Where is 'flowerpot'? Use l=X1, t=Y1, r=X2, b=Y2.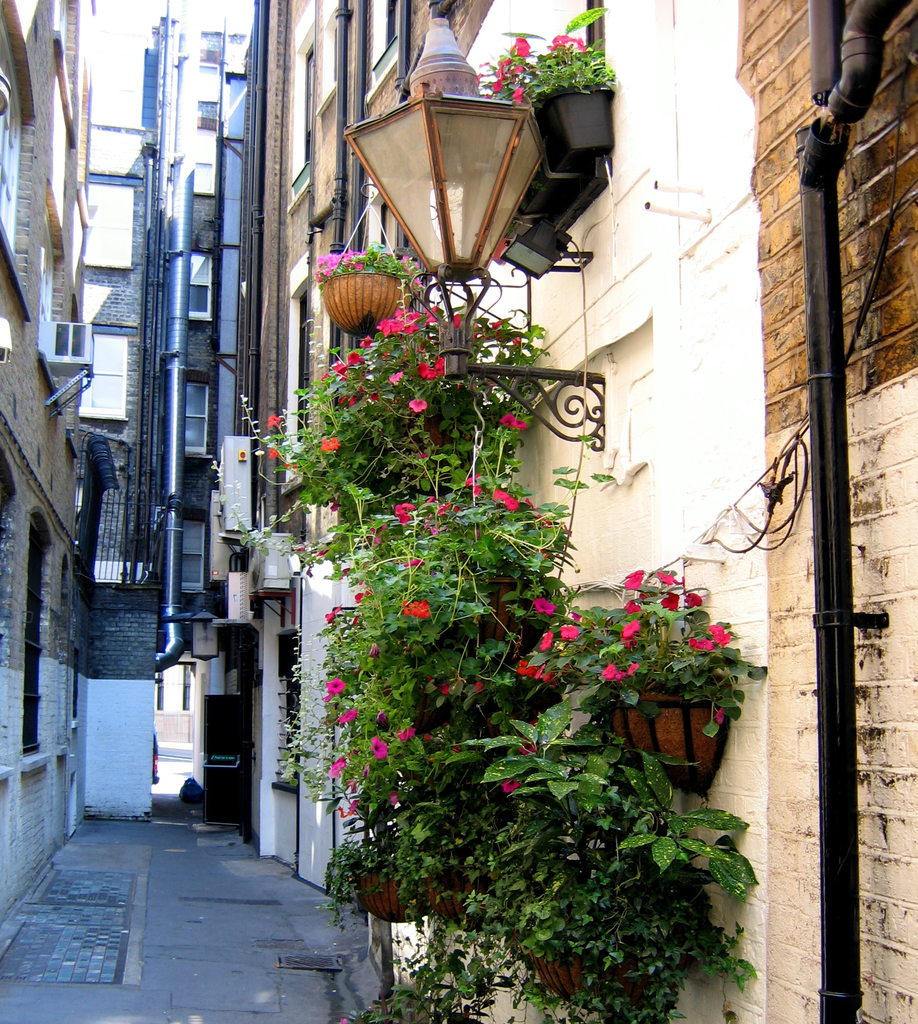
l=599, t=685, r=720, b=797.
